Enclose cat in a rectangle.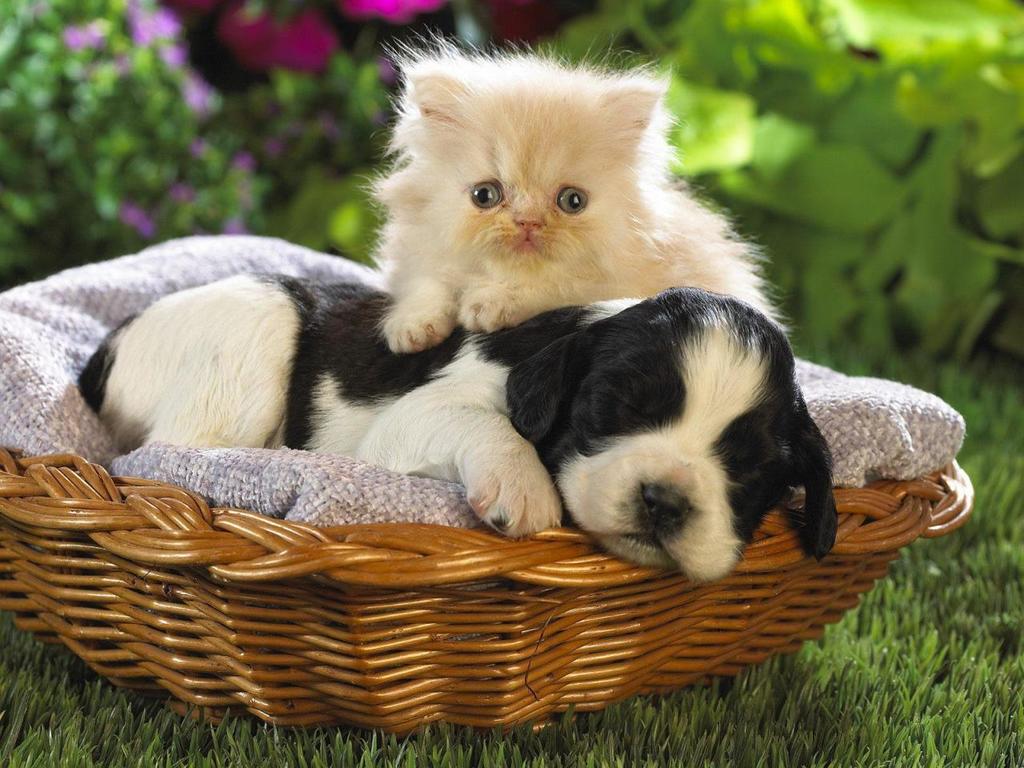
locate(358, 29, 788, 355).
